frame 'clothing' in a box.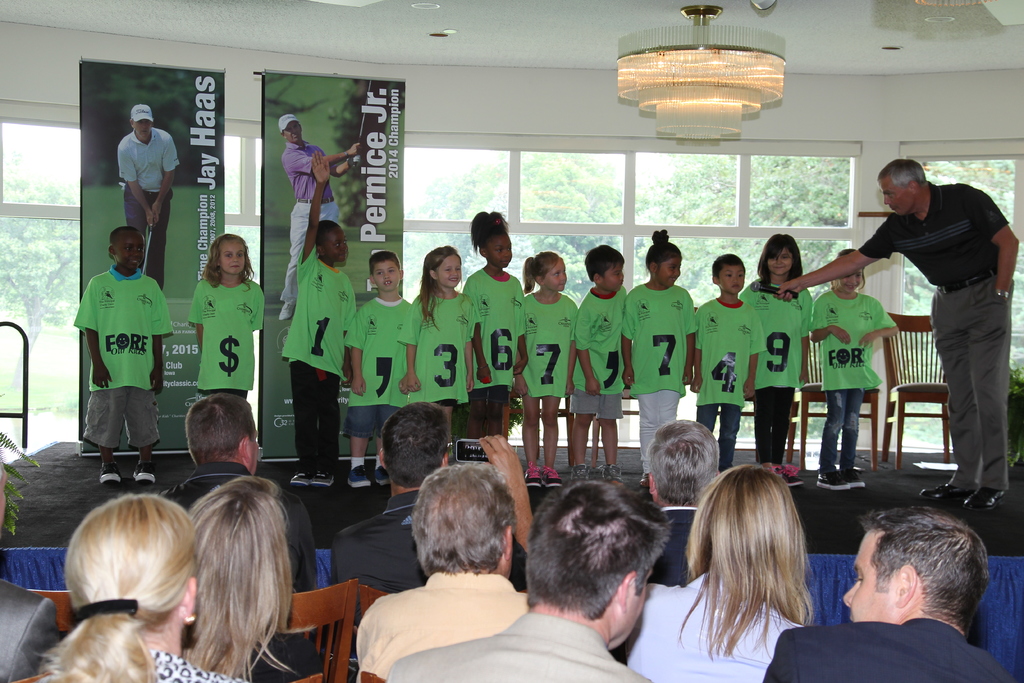
pyautogui.locateOnScreen(186, 276, 263, 400).
